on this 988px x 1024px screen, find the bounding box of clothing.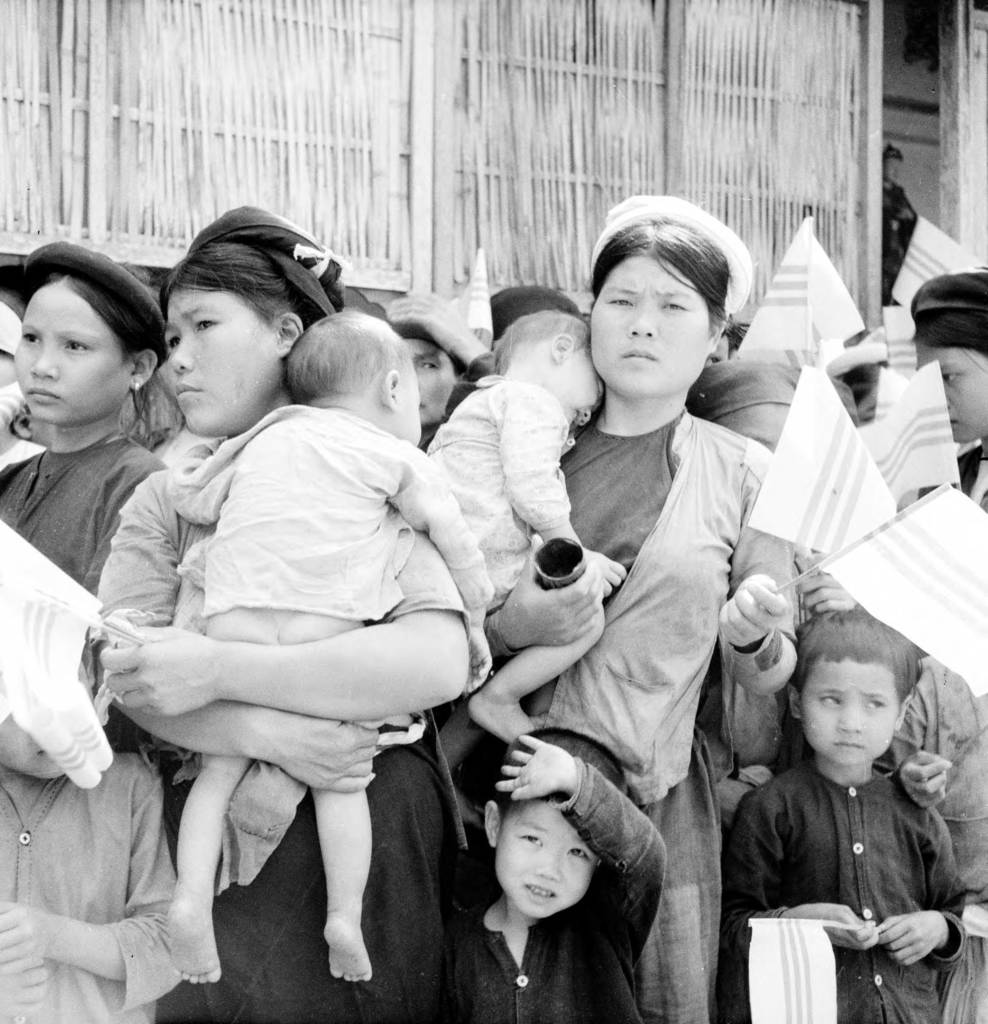
Bounding box: crop(82, 437, 476, 1023).
